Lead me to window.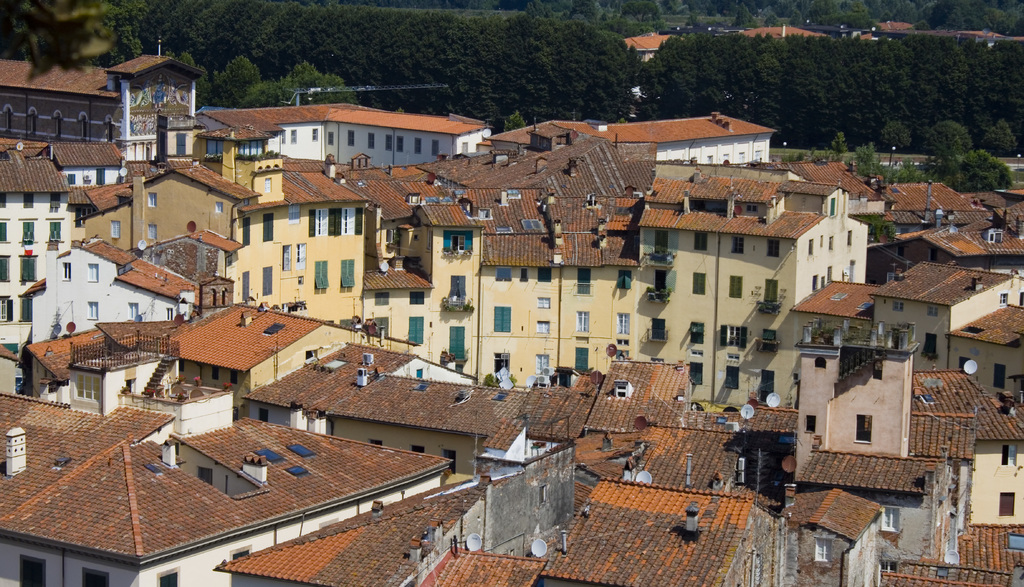
Lead to region(575, 312, 589, 335).
